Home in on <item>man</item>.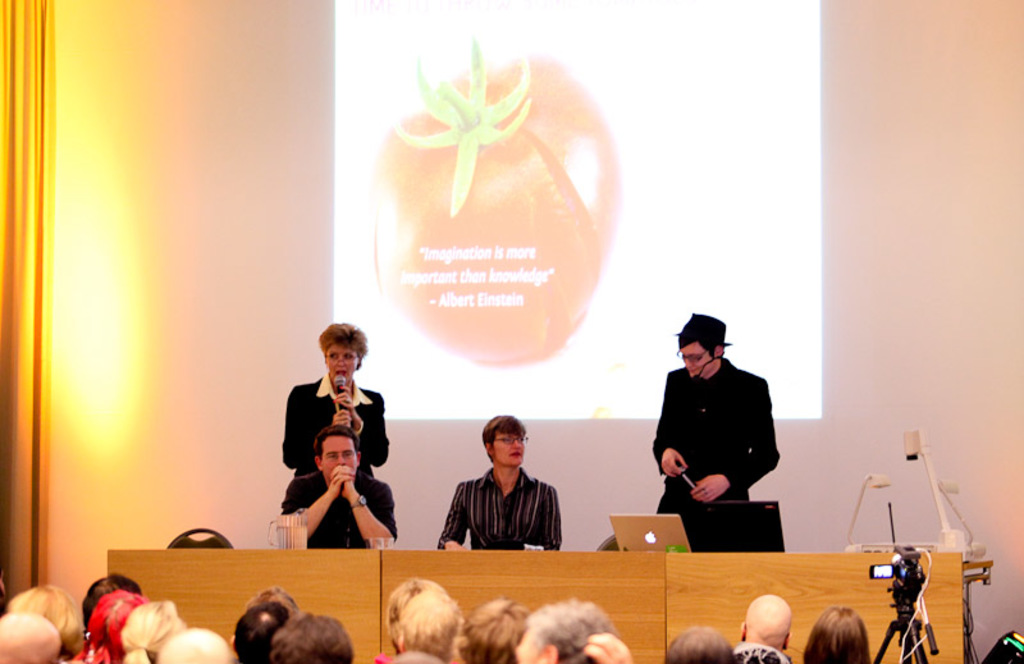
Homed in at (x1=0, y1=605, x2=61, y2=663).
